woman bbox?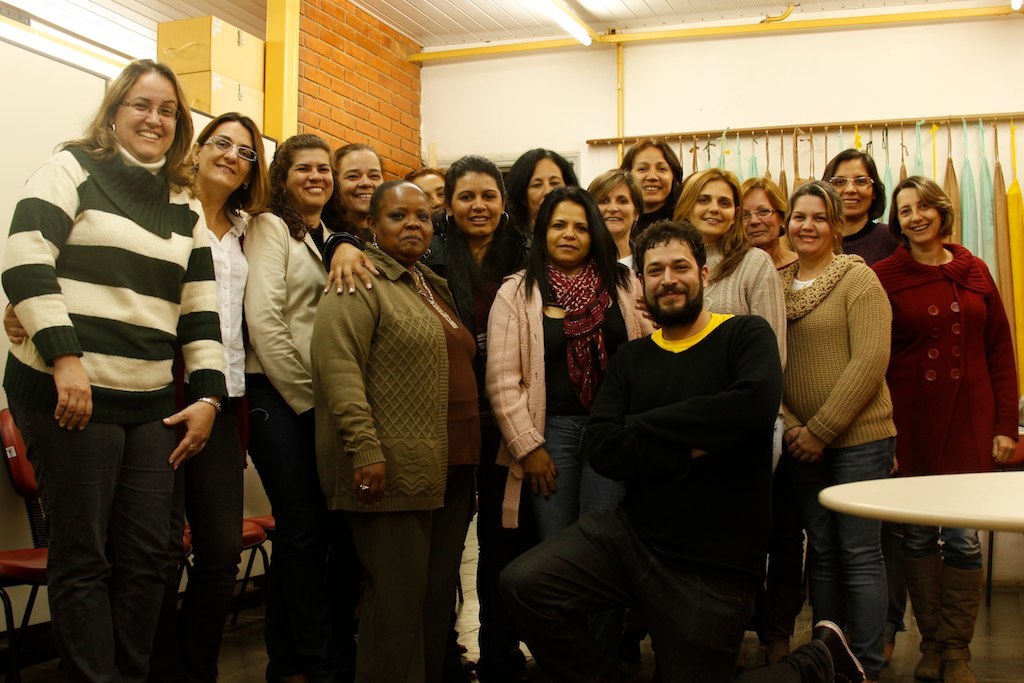
[298,180,481,682]
